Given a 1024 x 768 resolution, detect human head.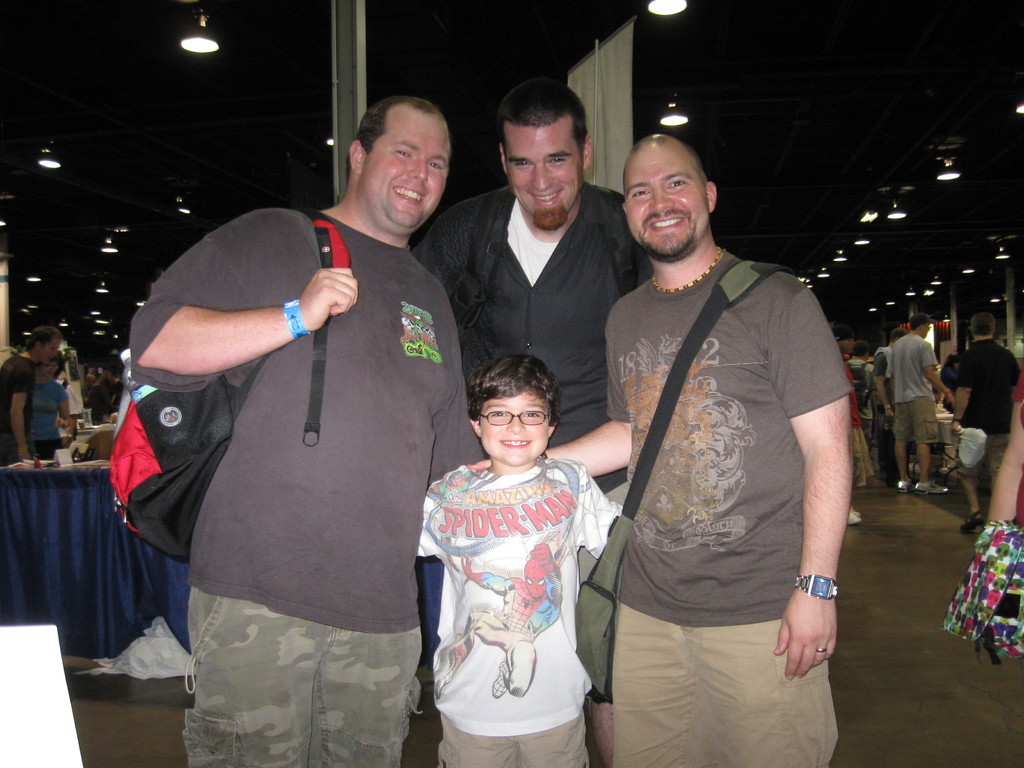
pyautogui.locateOnScreen(909, 312, 929, 337).
